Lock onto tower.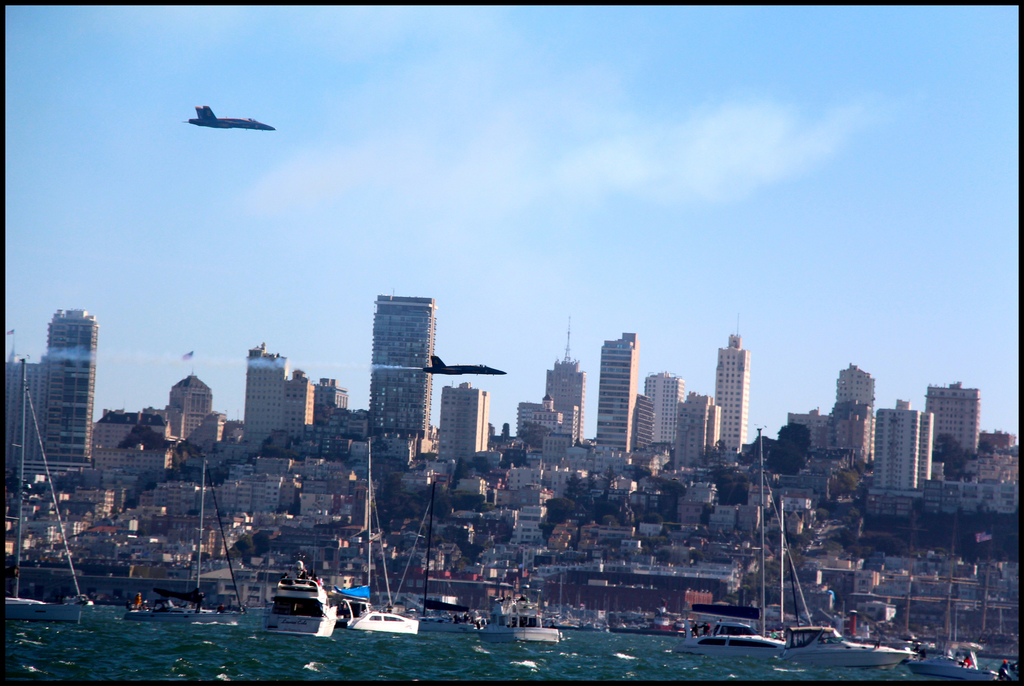
Locked: [x1=587, y1=330, x2=644, y2=463].
